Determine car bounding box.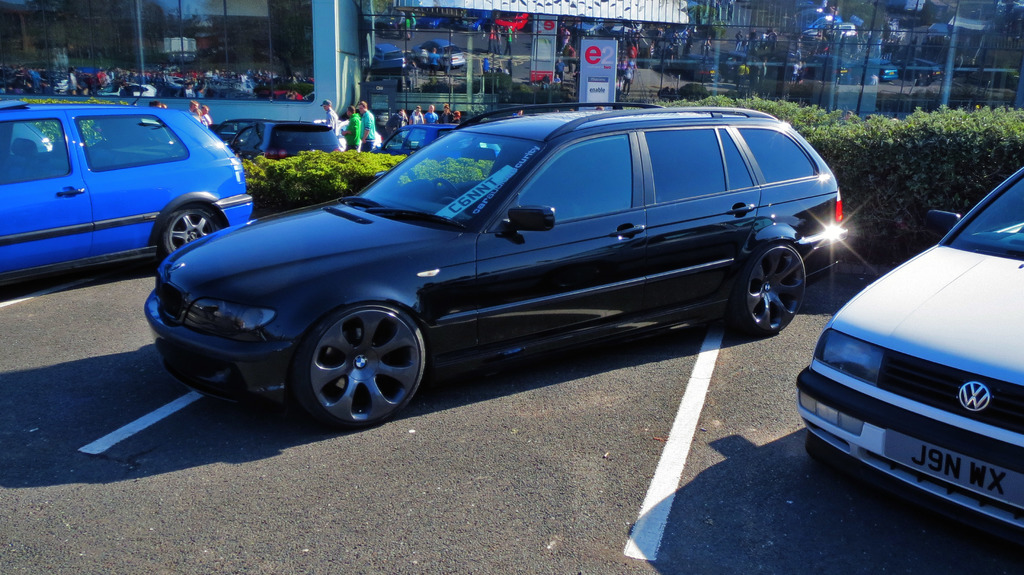
Determined: <bbox>225, 116, 346, 163</bbox>.
